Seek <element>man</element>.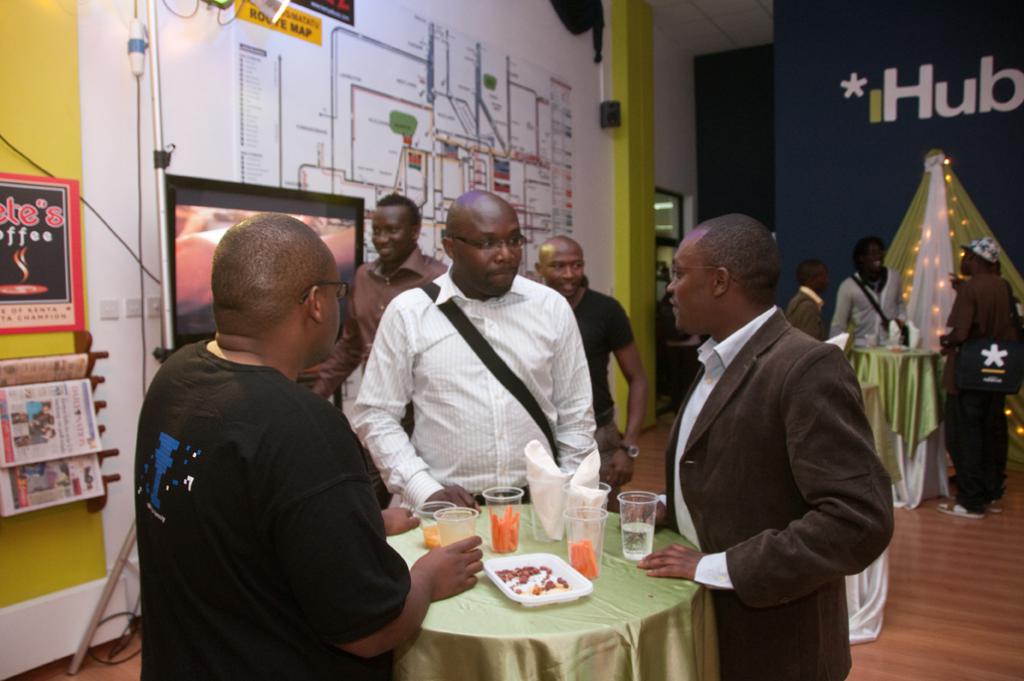
[x1=344, y1=189, x2=610, y2=526].
